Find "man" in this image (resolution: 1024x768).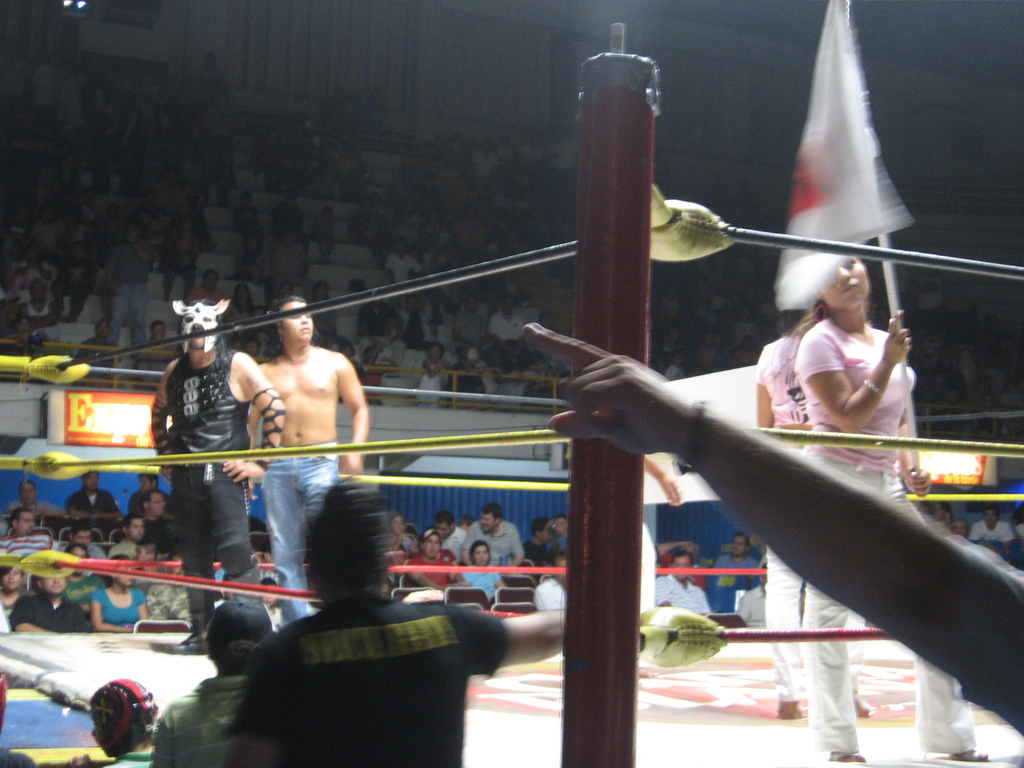
x1=105 y1=509 x2=145 y2=560.
